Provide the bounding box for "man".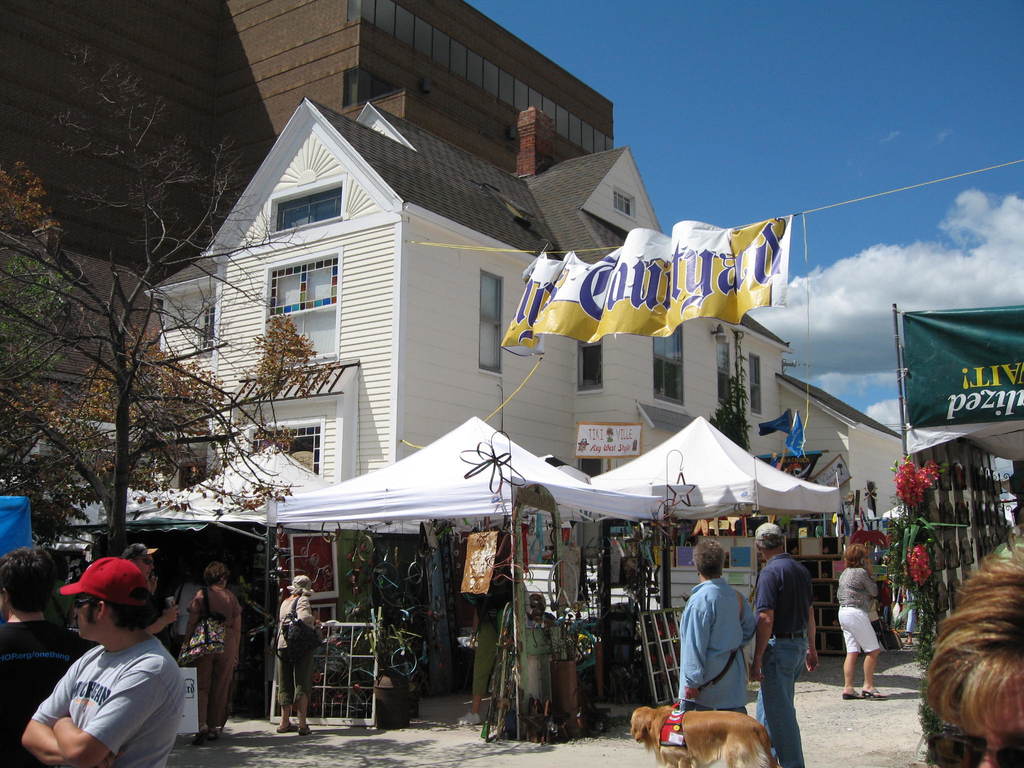
select_region(122, 543, 184, 646).
